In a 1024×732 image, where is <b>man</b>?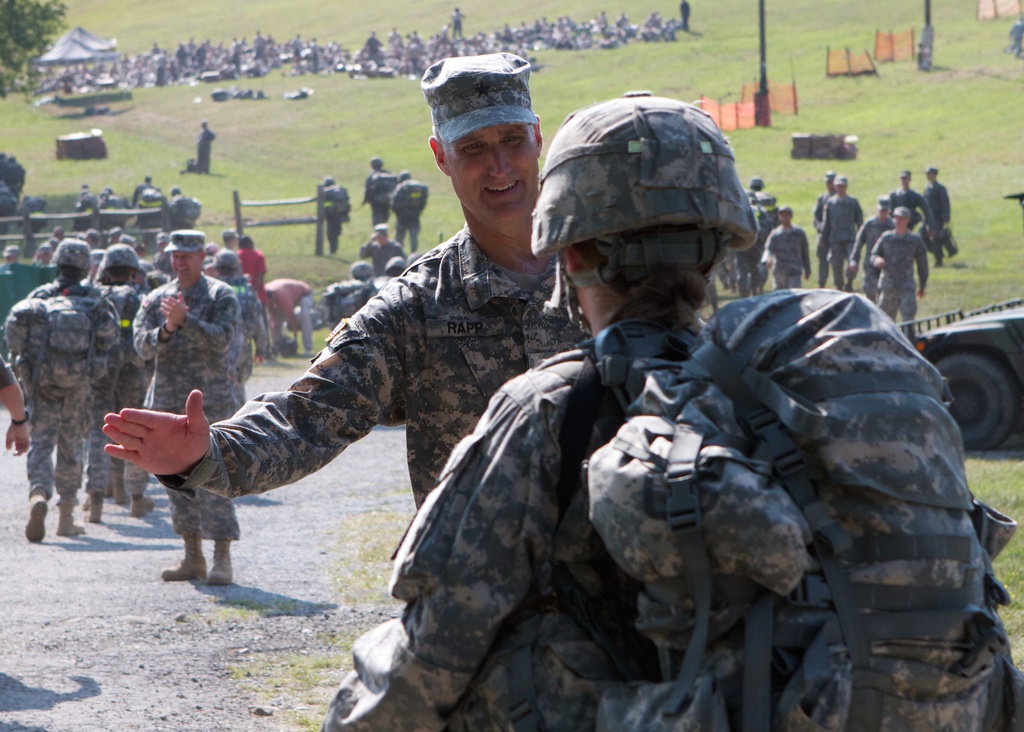
left=822, top=175, right=862, bottom=287.
